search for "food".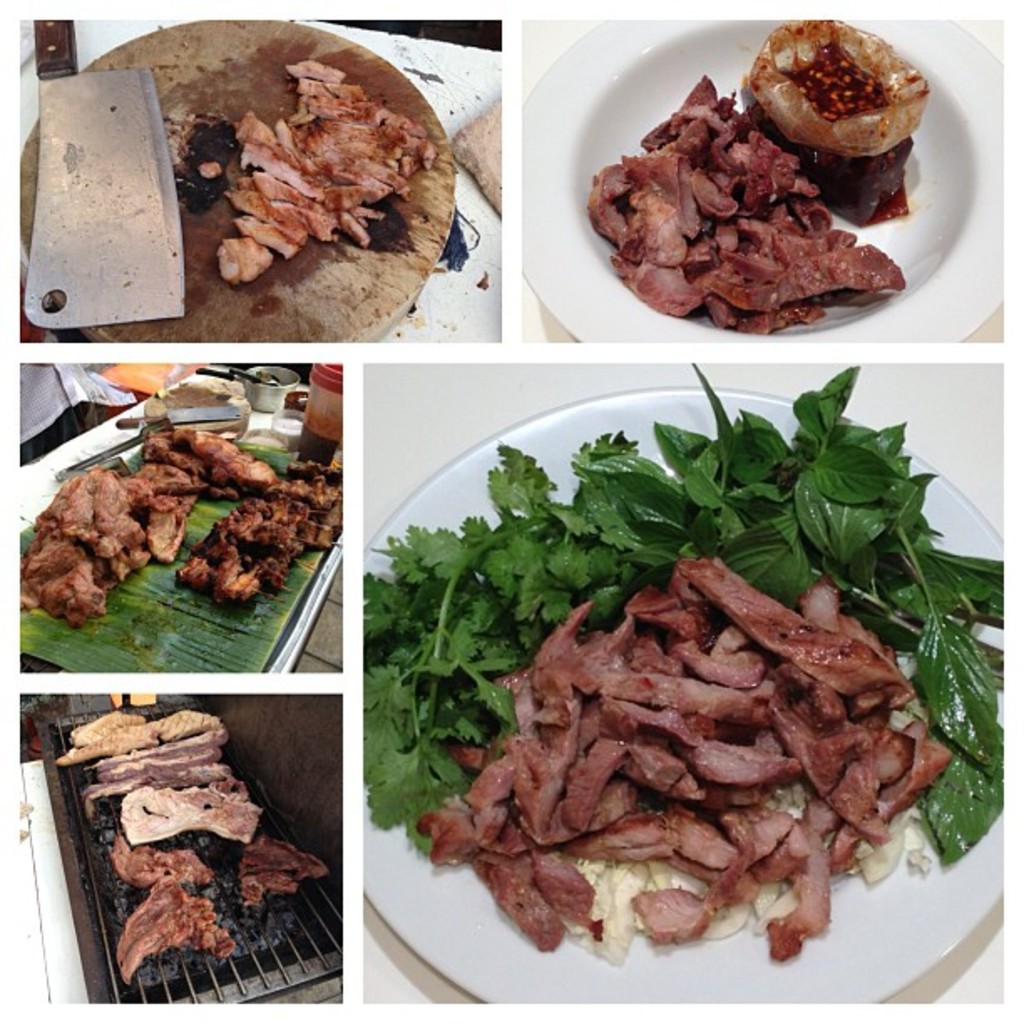
Found at 115, 776, 254, 857.
